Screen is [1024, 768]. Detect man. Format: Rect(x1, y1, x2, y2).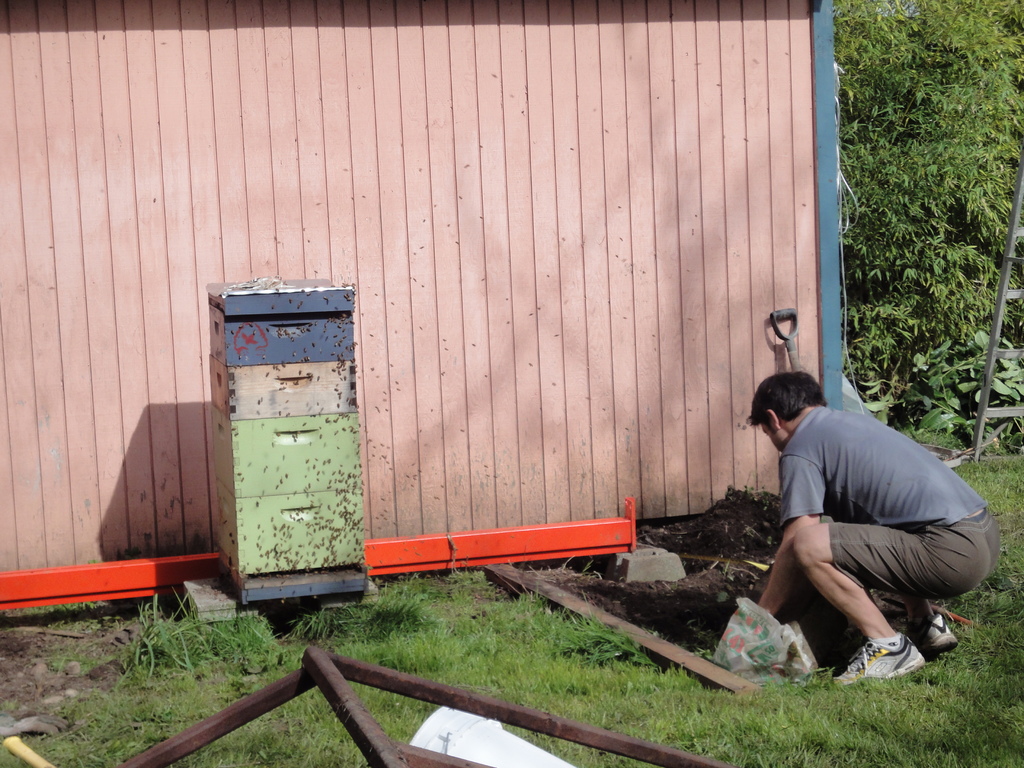
Rect(748, 363, 997, 699).
